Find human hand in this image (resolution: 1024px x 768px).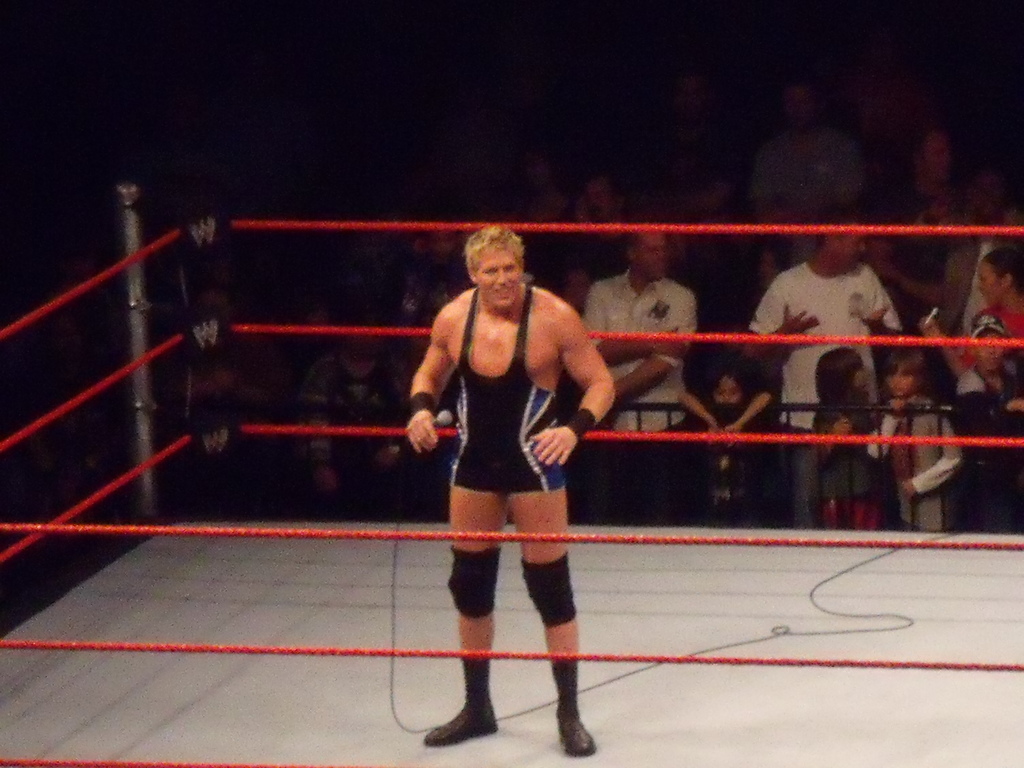
833, 415, 852, 438.
